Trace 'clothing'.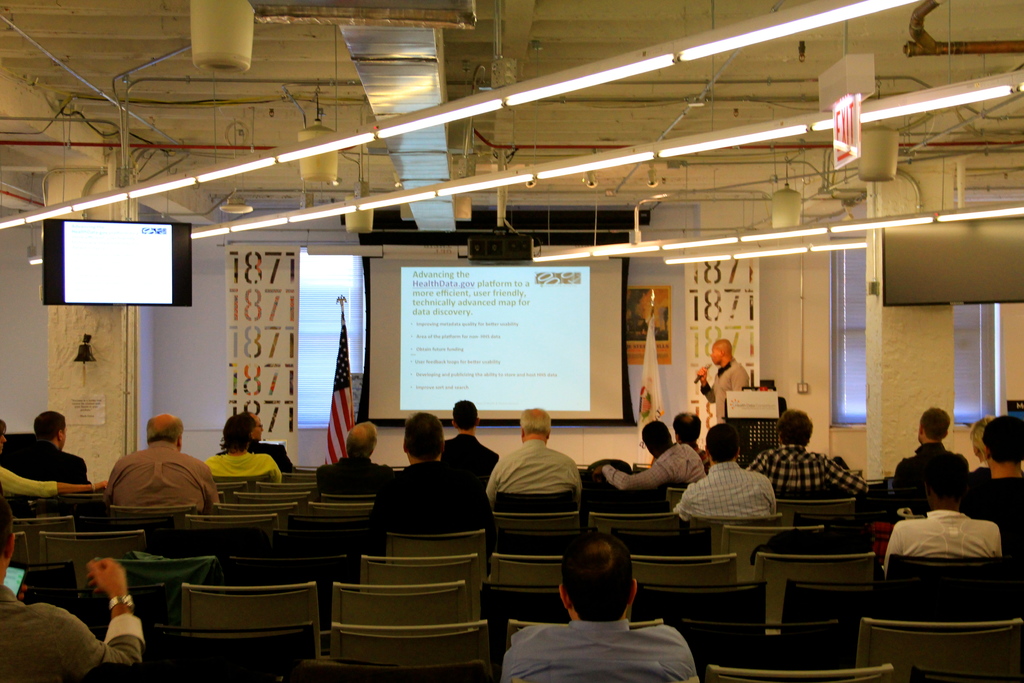
Traced to region(0, 465, 63, 497).
